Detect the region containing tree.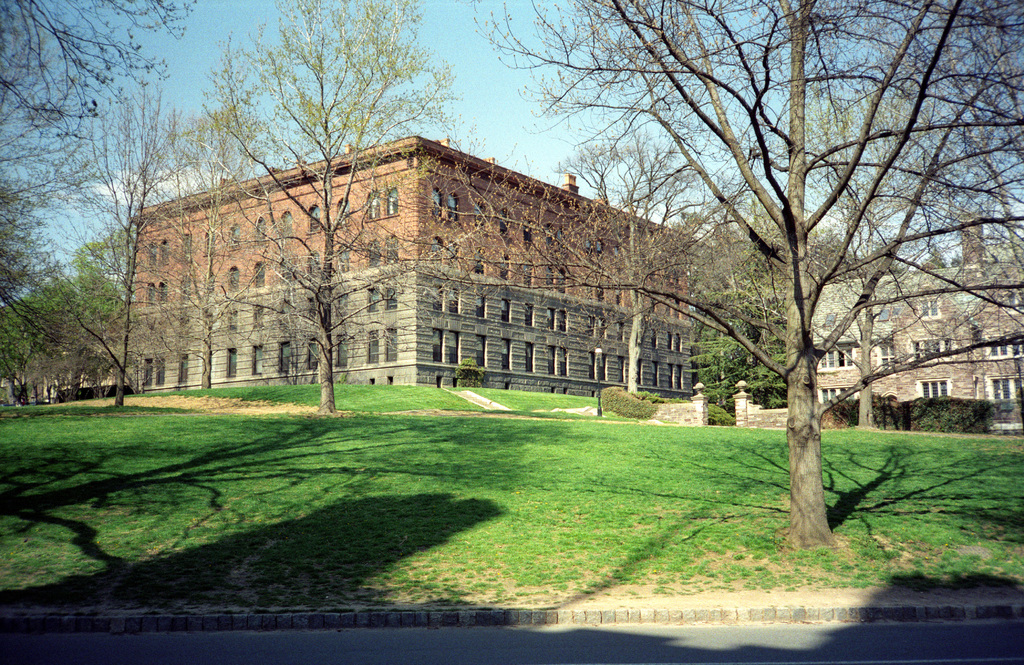
(806,109,1023,444).
